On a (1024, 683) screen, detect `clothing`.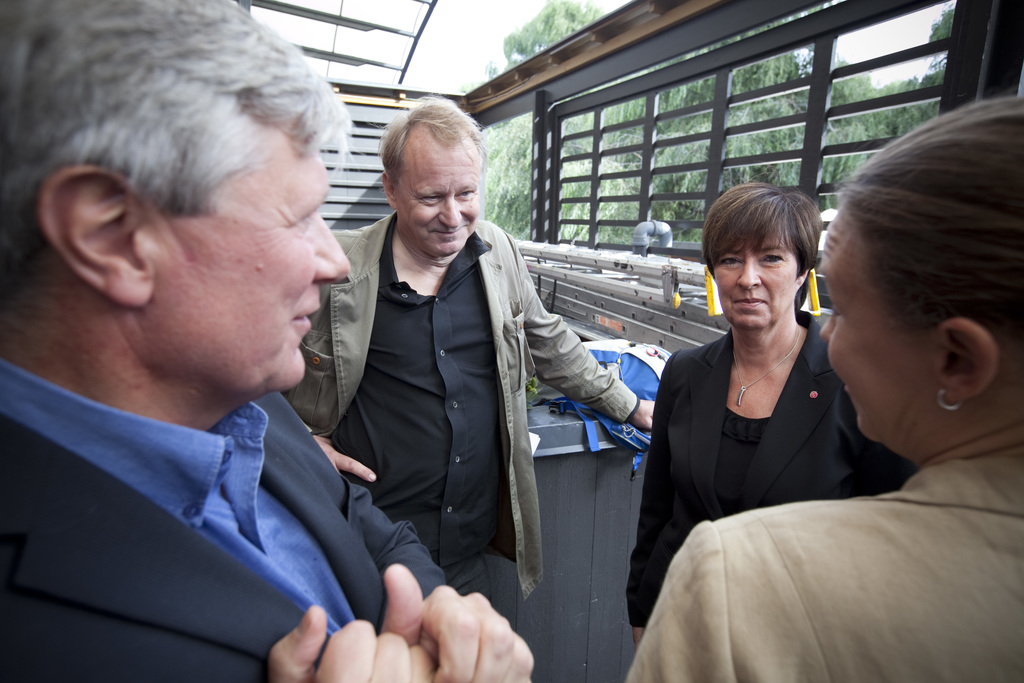
[25, 301, 412, 679].
